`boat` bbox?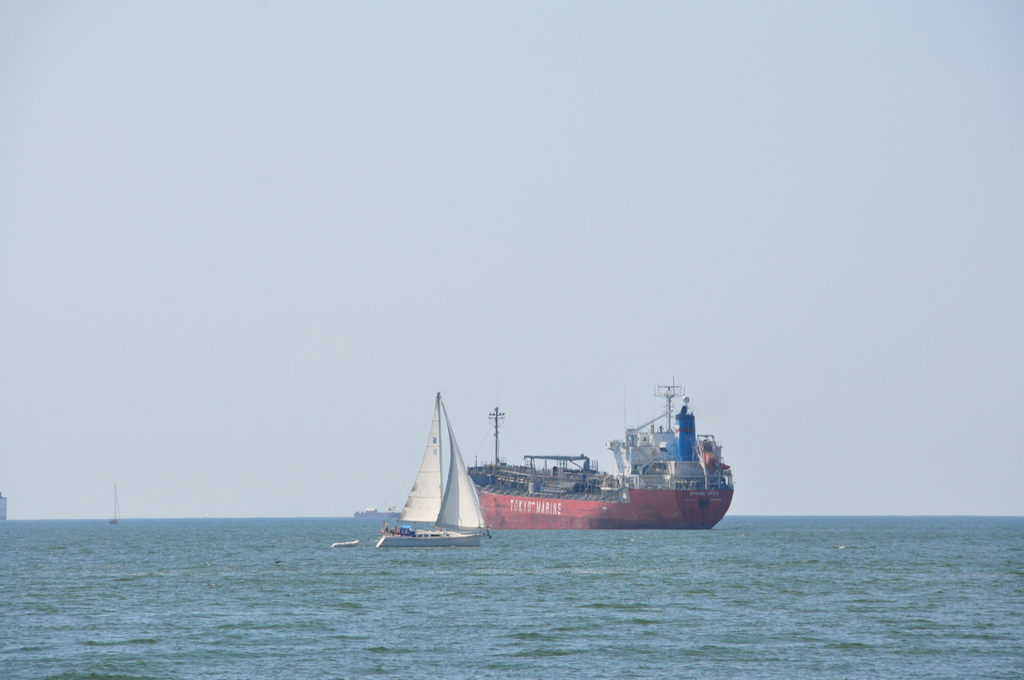
box=[381, 416, 506, 567]
